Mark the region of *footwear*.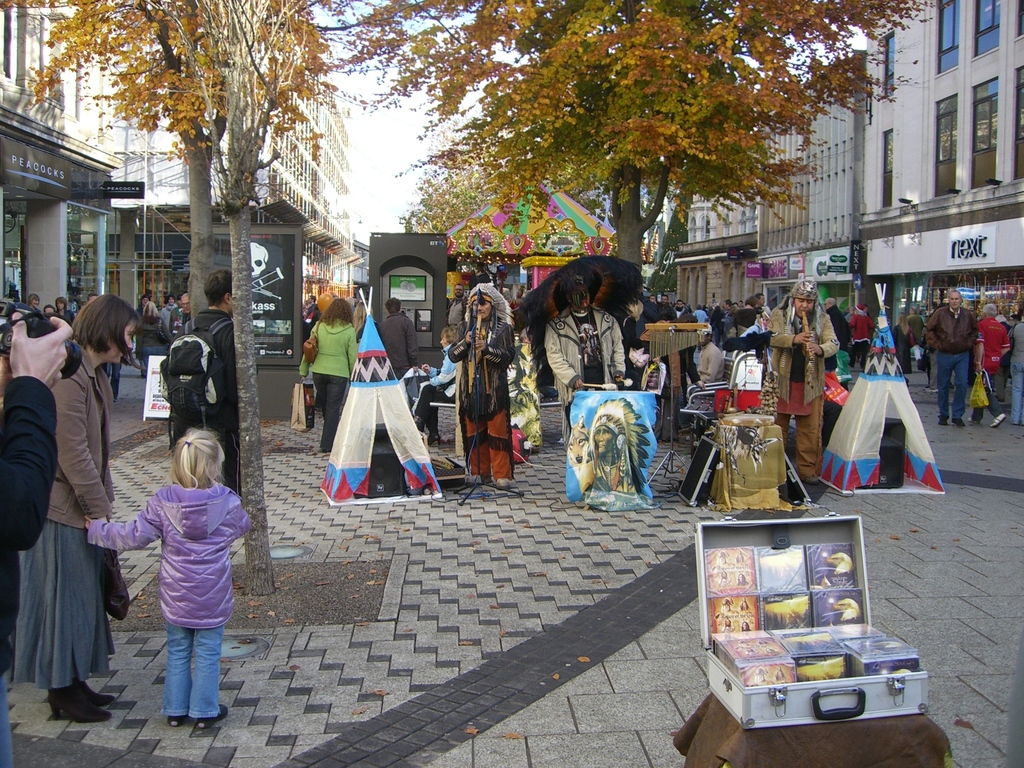
Region: 44,687,110,725.
